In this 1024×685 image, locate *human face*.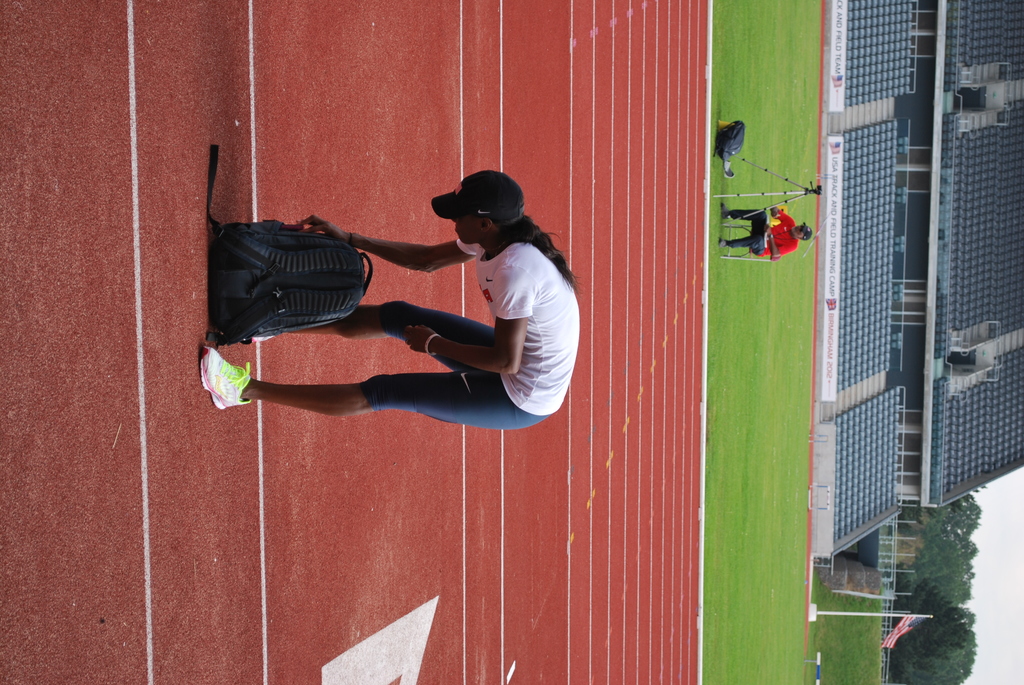
Bounding box: box(450, 211, 483, 244).
